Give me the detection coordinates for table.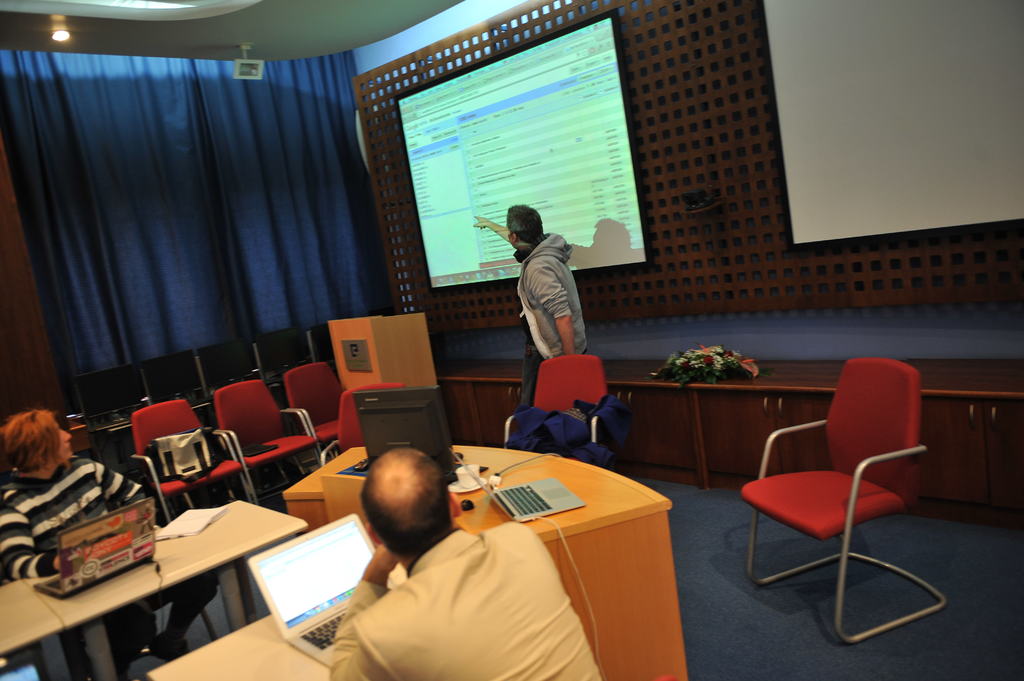
box(271, 450, 671, 680).
